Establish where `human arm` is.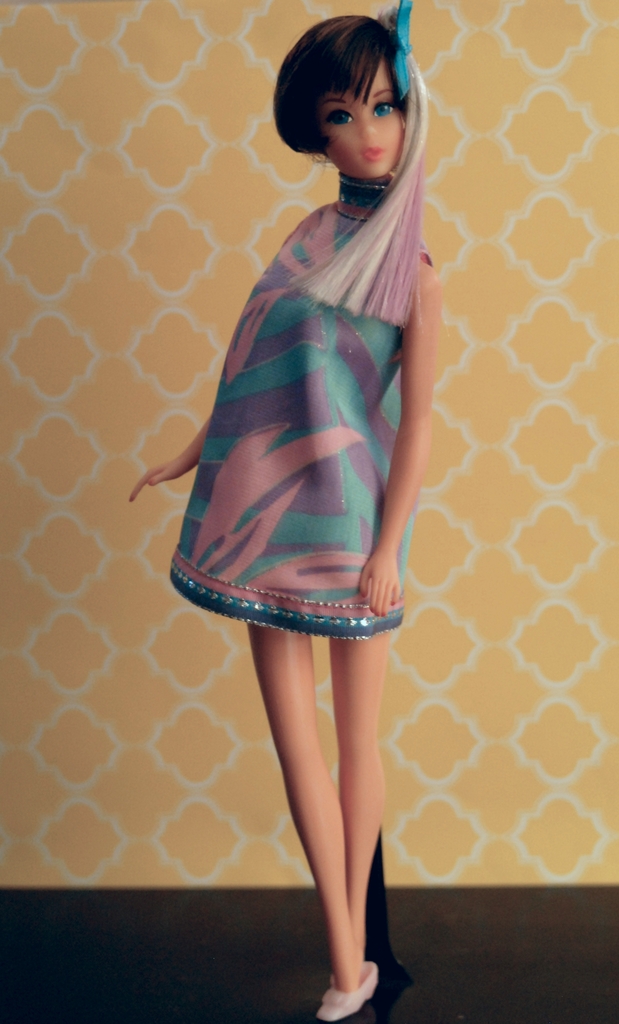
Established at 360:282:437:622.
